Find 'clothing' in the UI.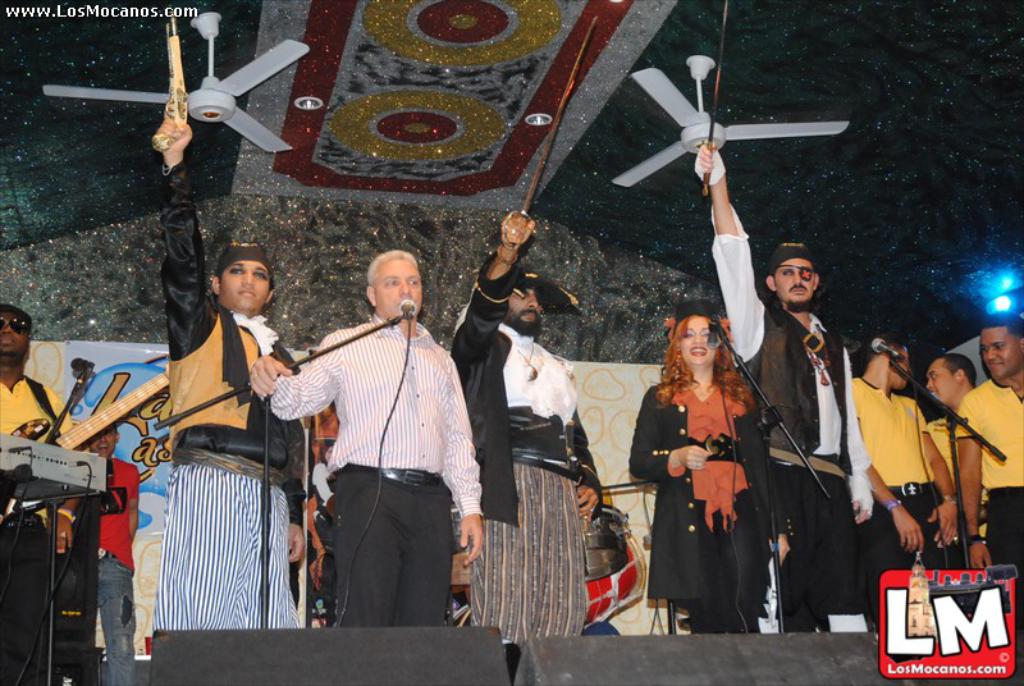
UI element at bbox(161, 152, 305, 634).
